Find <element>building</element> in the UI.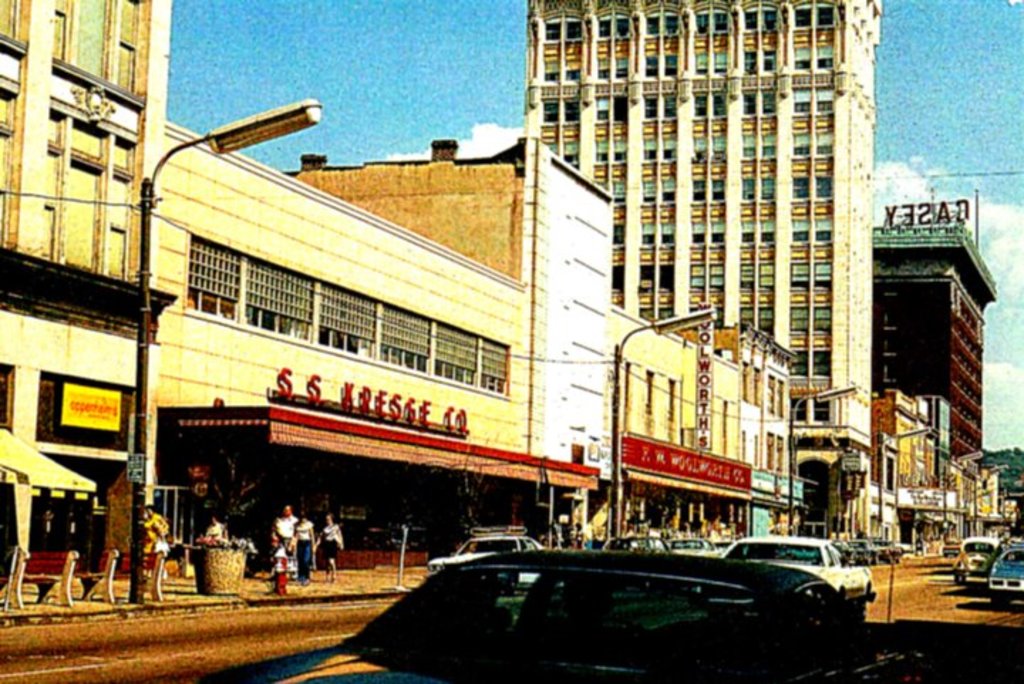
UI element at 294,135,623,546.
